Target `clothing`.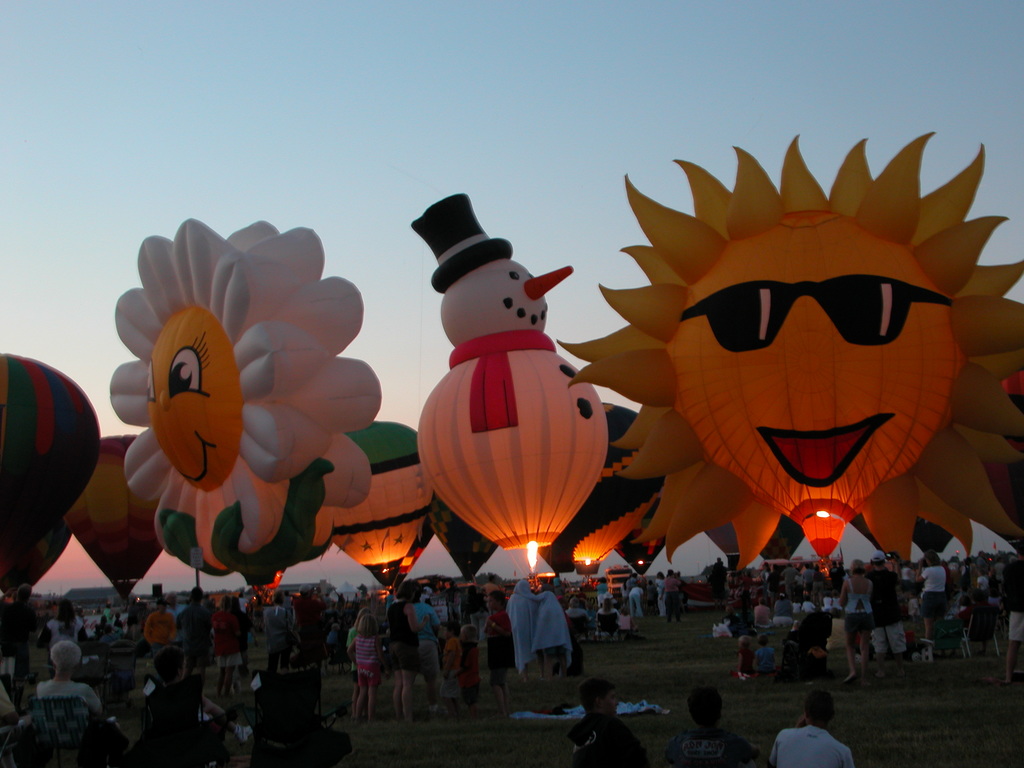
Target region: {"x1": 266, "y1": 602, "x2": 288, "y2": 668}.
